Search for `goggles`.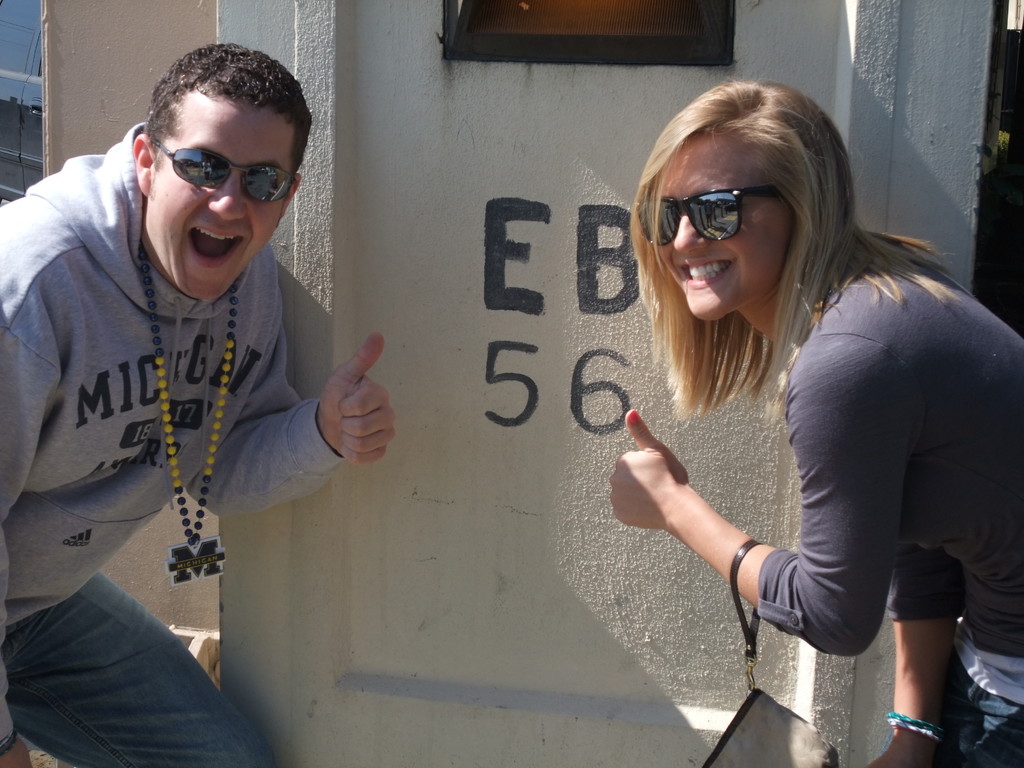
Found at (151,130,310,209).
